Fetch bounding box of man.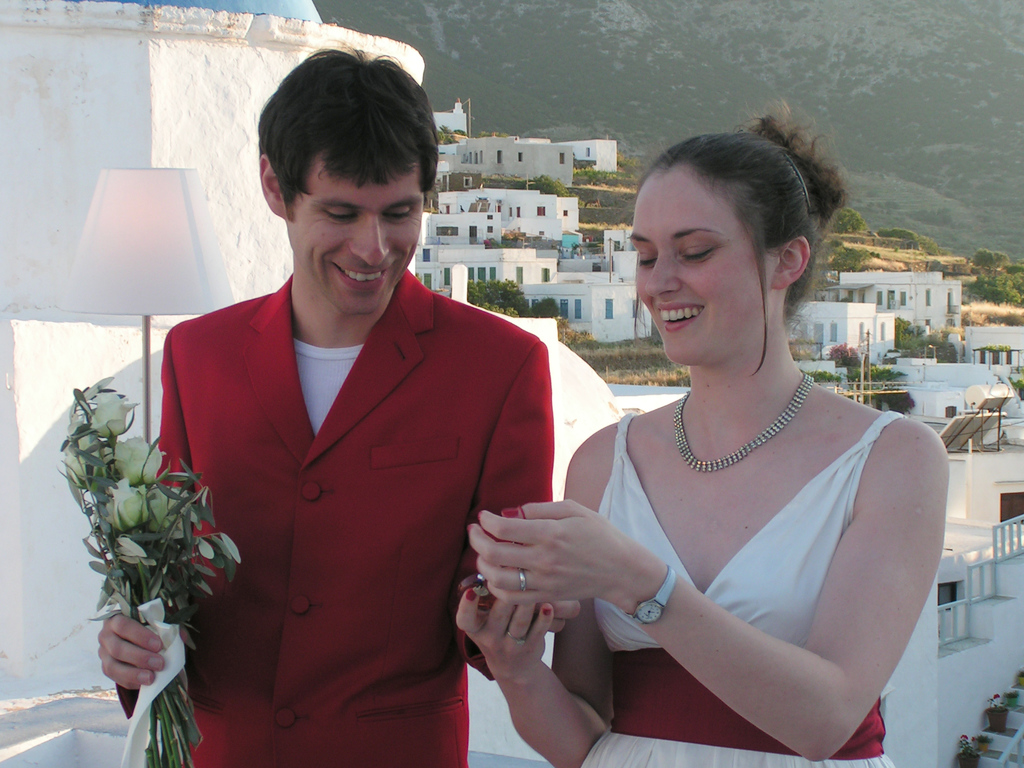
Bbox: crop(131, 94, 604, 762).
